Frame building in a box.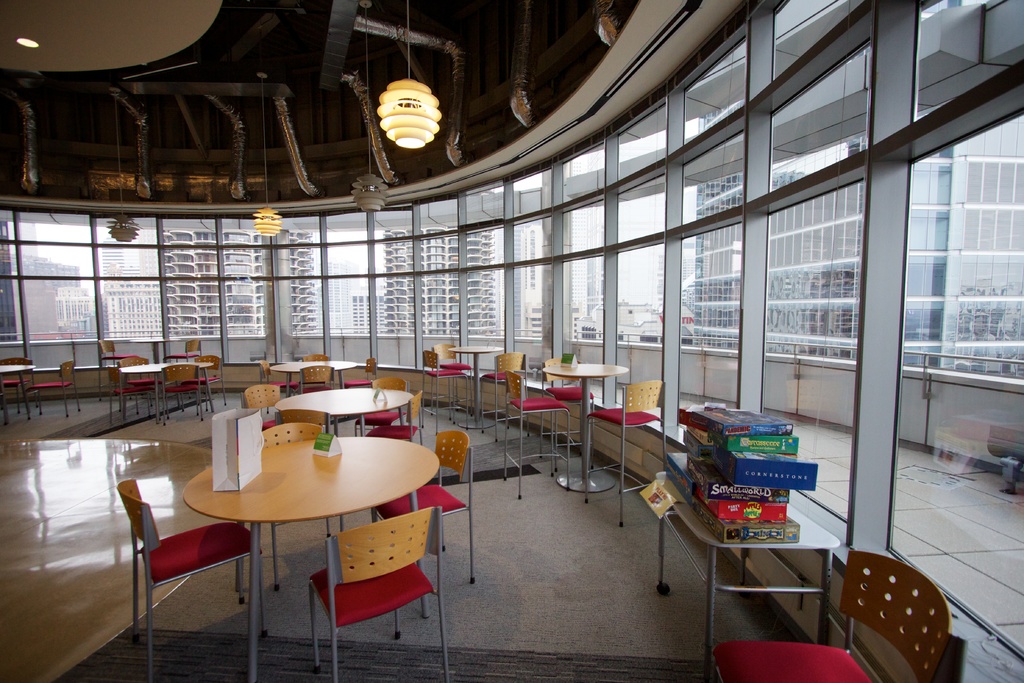
select_region(102, 236, 140, 277).
